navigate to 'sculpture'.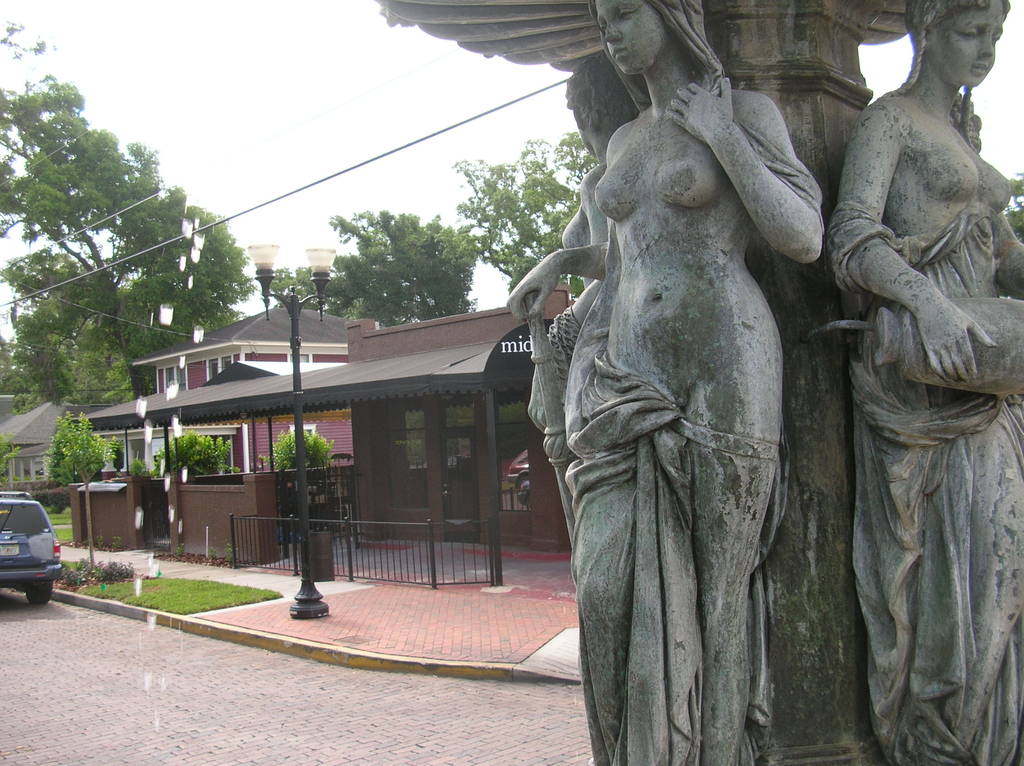
Navigation target: {"x1": 515, "y1": 53, "x2": 716, "y2": 708}.
